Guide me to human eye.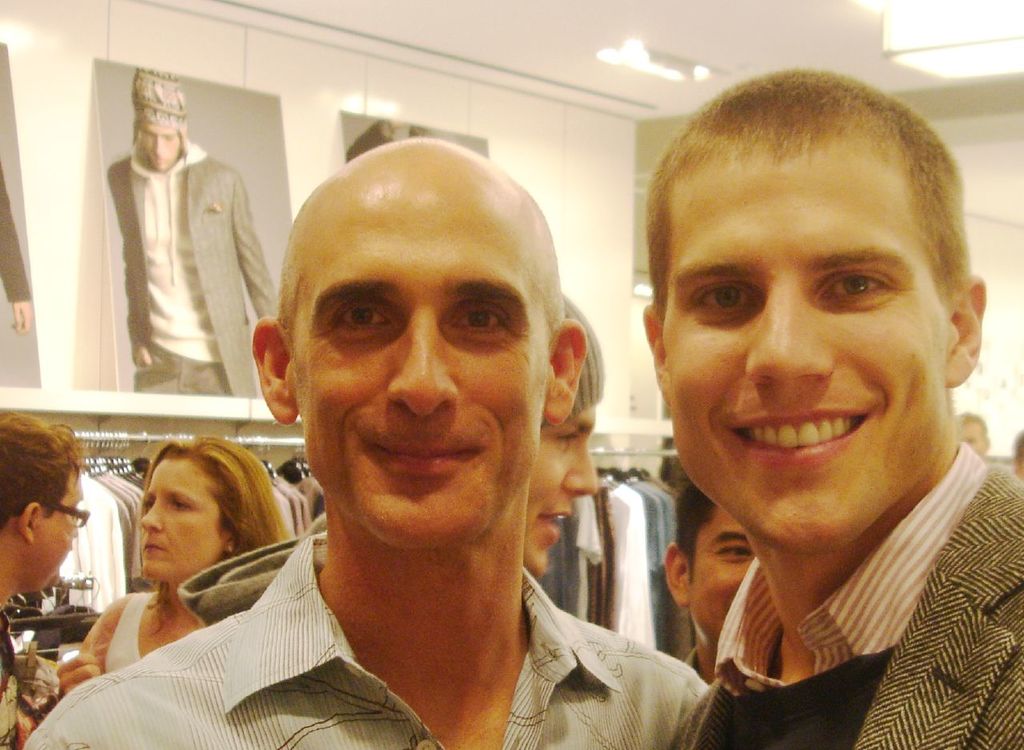
Guidance: [714,541,748,562].
